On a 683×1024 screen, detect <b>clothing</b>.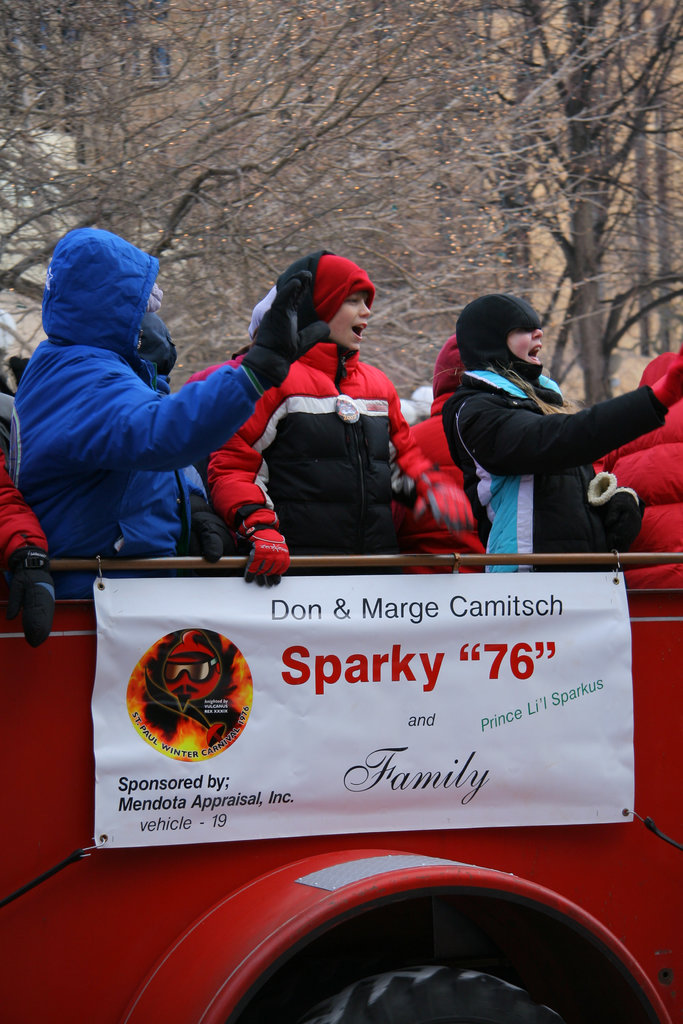
bbox=[399, 381, 490, 545].
